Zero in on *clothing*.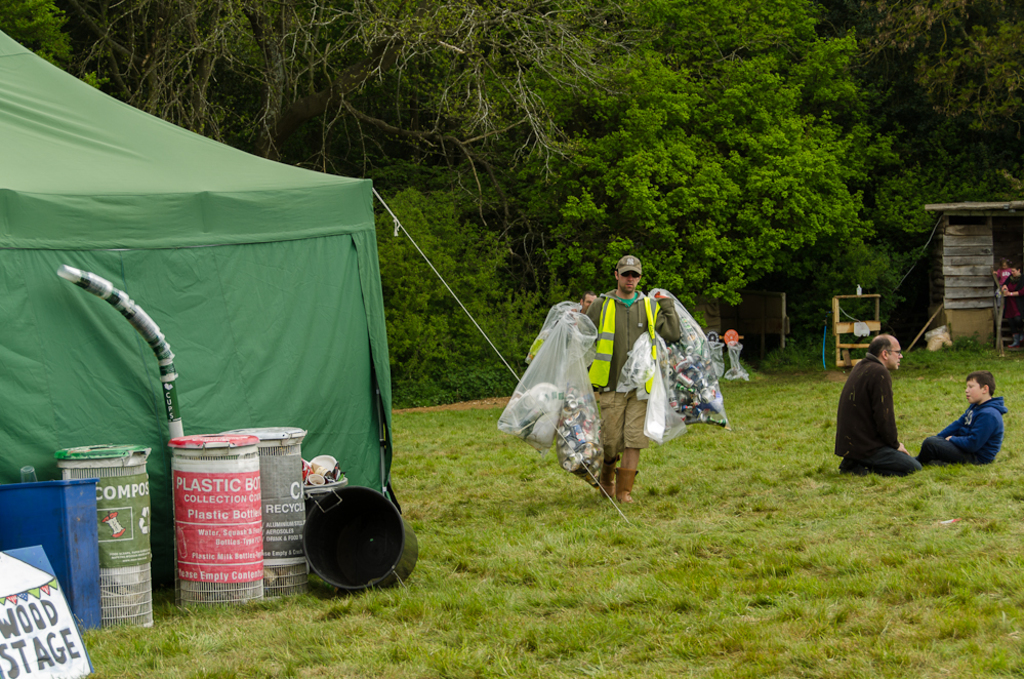
Zeroed in: region(829, 356, 928, 478).
